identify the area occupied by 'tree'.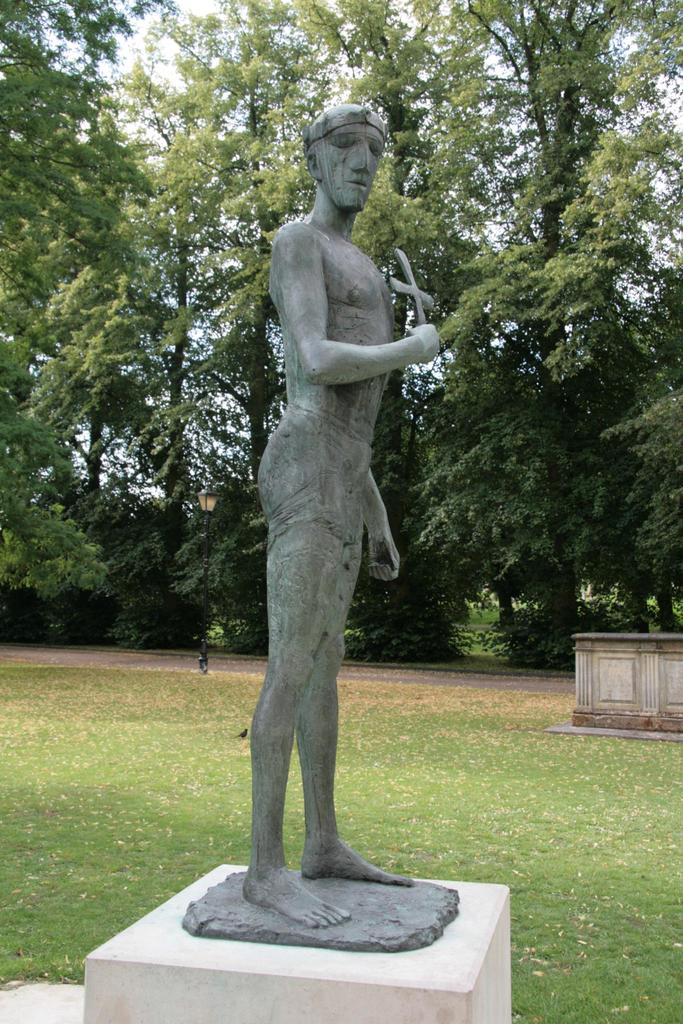
Area: 0, 0, 186, 596.
